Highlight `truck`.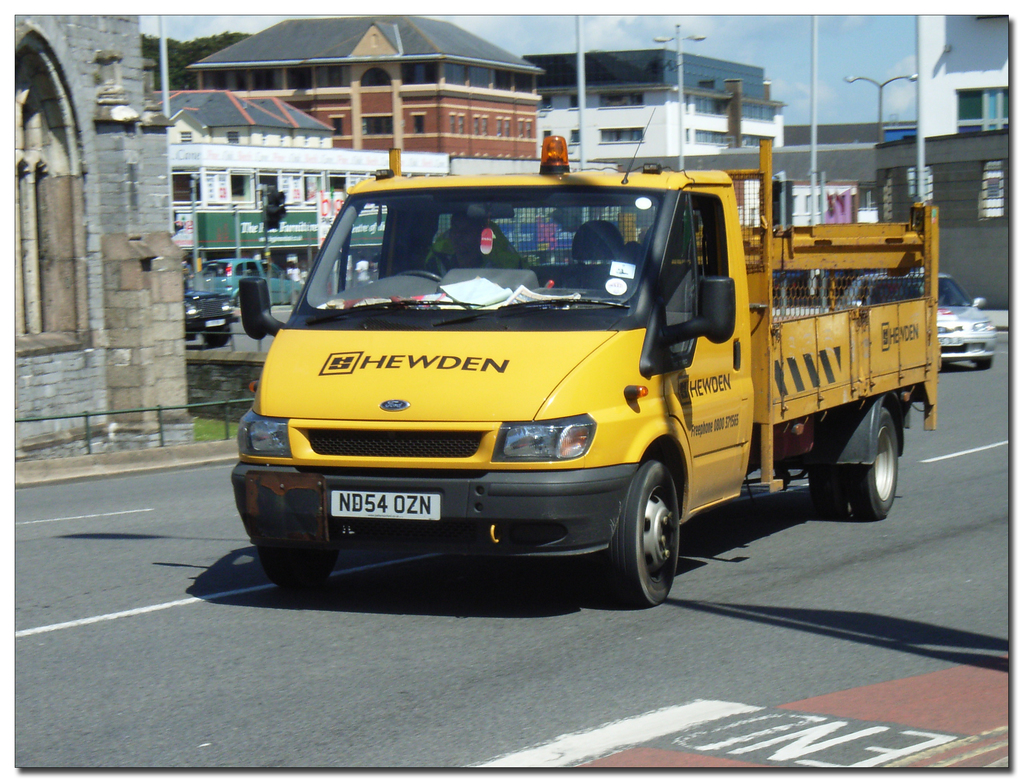
Highlighted region: x1=259, y1=152, x2=944, y2=617.
